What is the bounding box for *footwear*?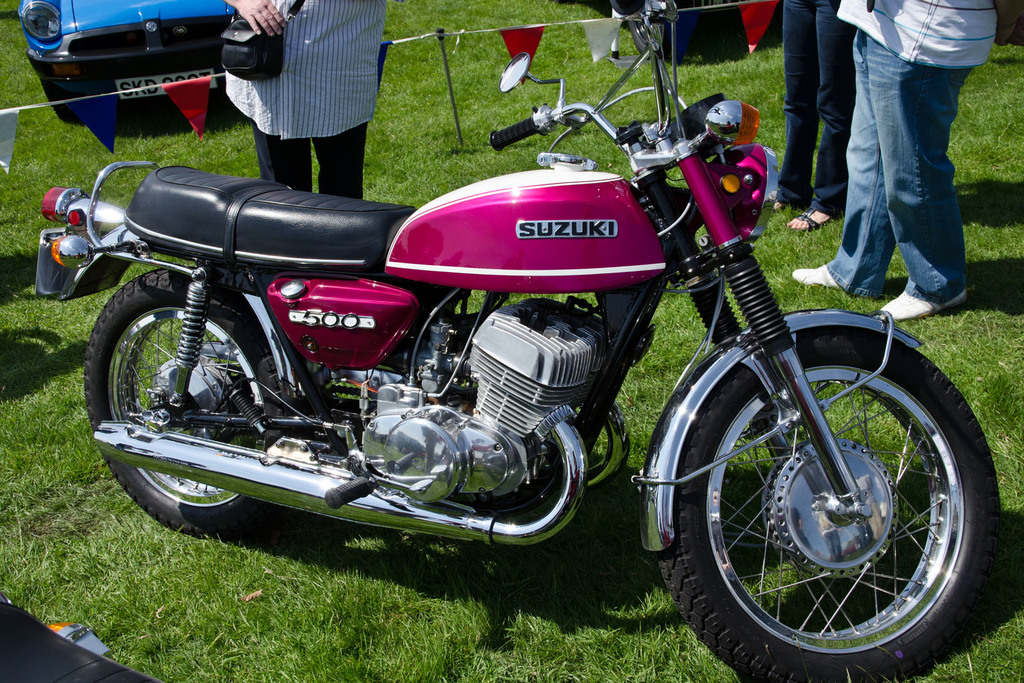
{"x1": 792, "y1": 199, "x2": 829, "y2": 230}.
